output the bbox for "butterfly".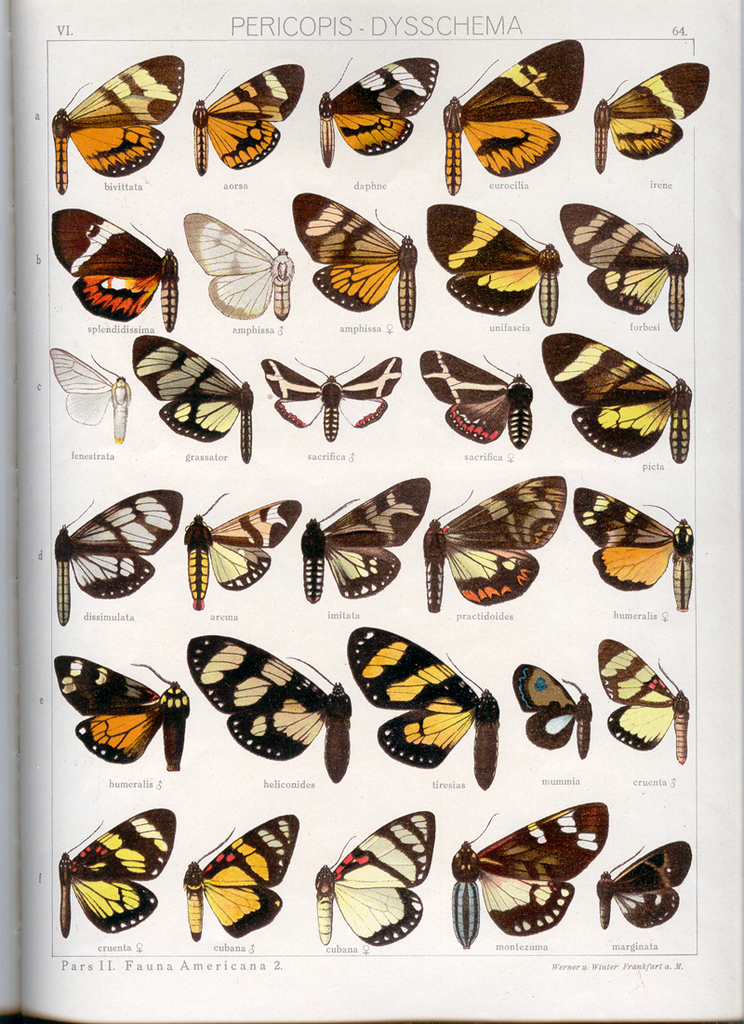
rect(347, 630, 500, 794).
